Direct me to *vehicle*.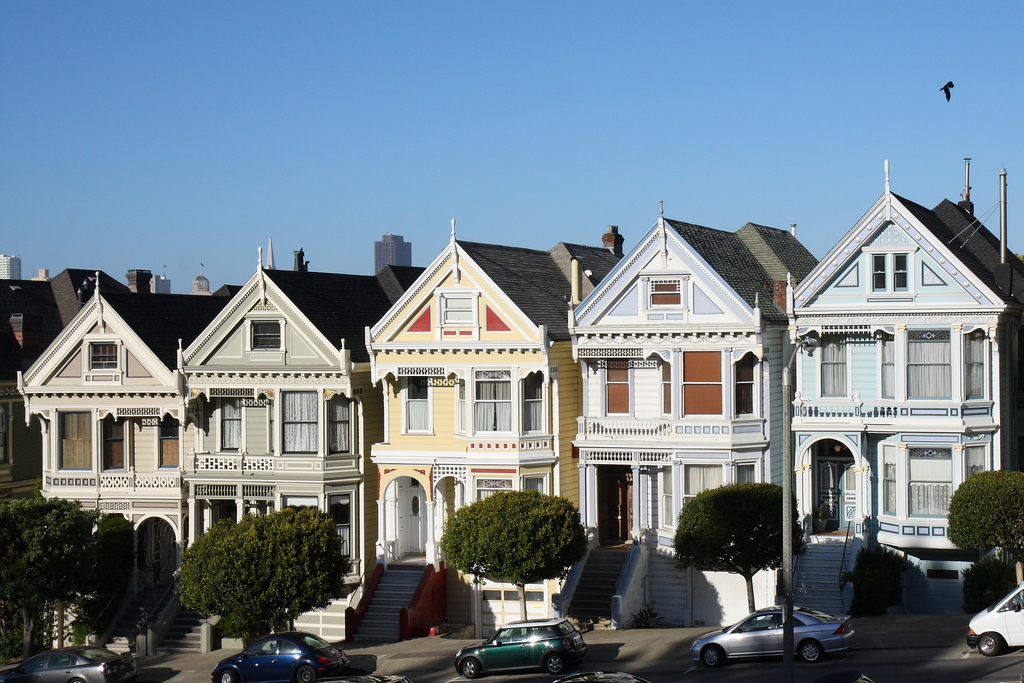
Direction: Rect(8, 646, 137, 682).
